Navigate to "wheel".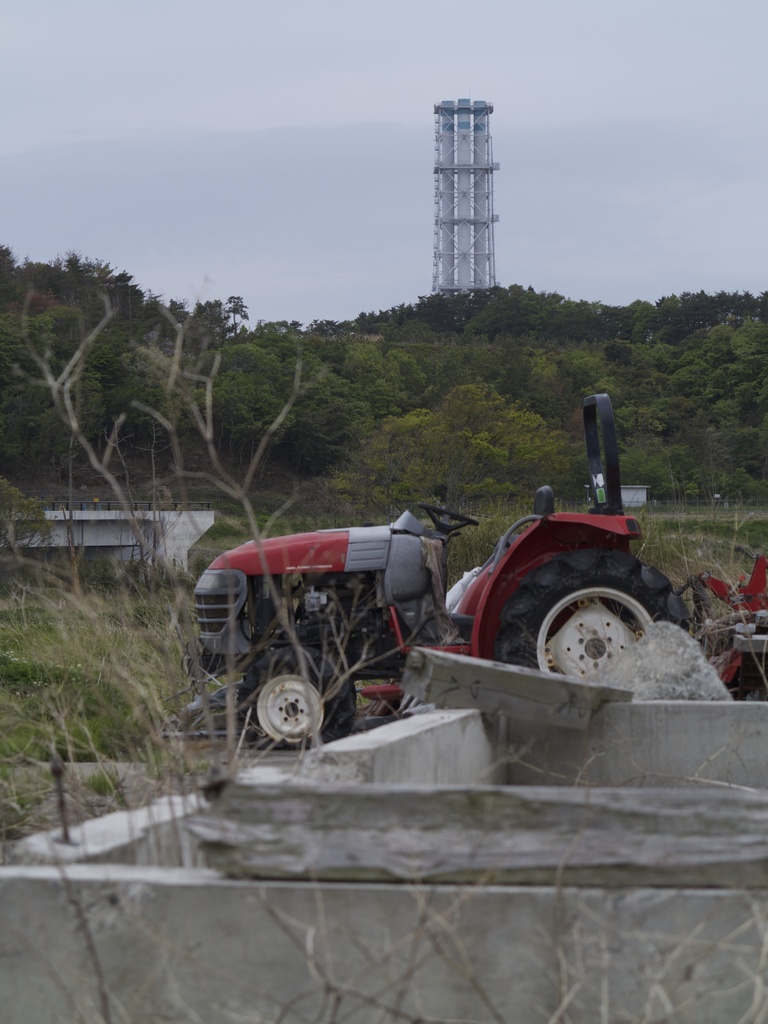
Navigation target: [231, 636, 370, 749].
